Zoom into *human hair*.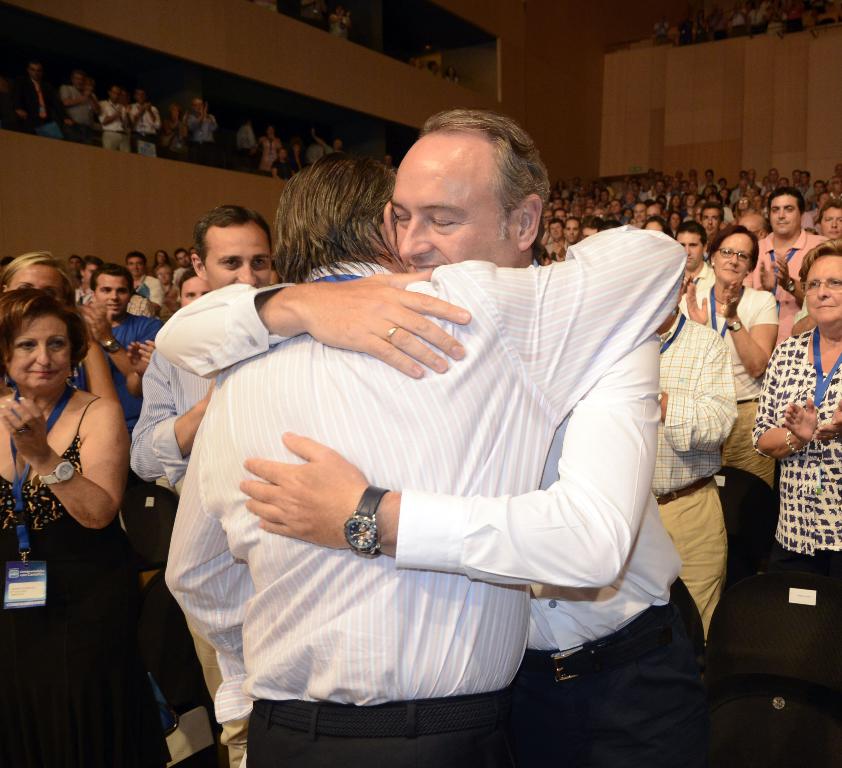
Zoom target: 180/266/196/289.
